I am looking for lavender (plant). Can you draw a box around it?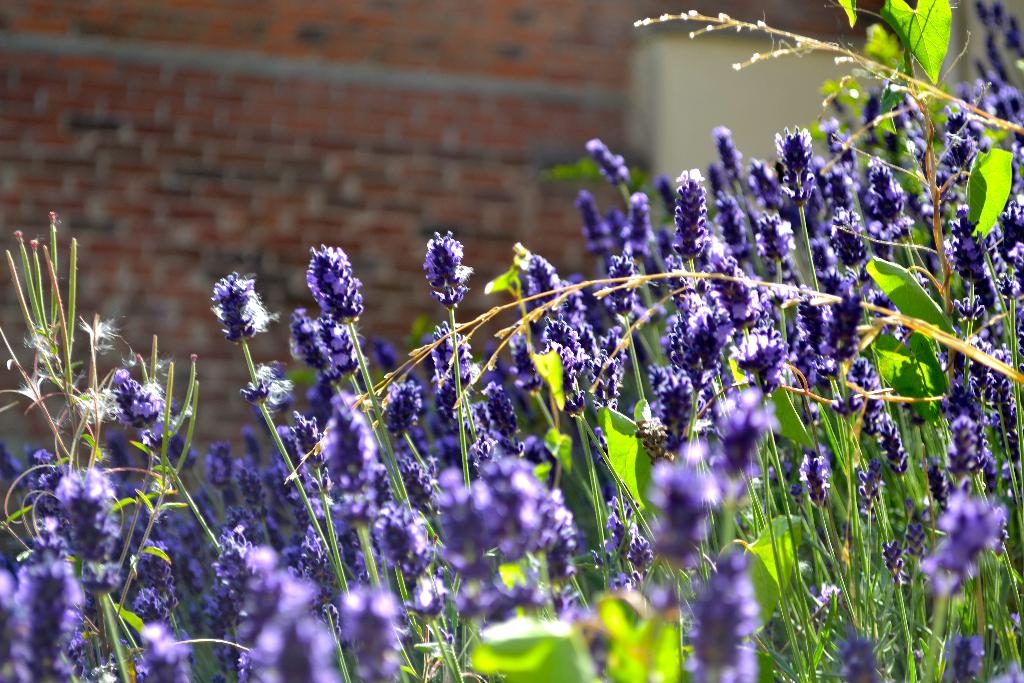
Sure, the bounding box is x1=790 y1=329 x2=824 y2=412.
